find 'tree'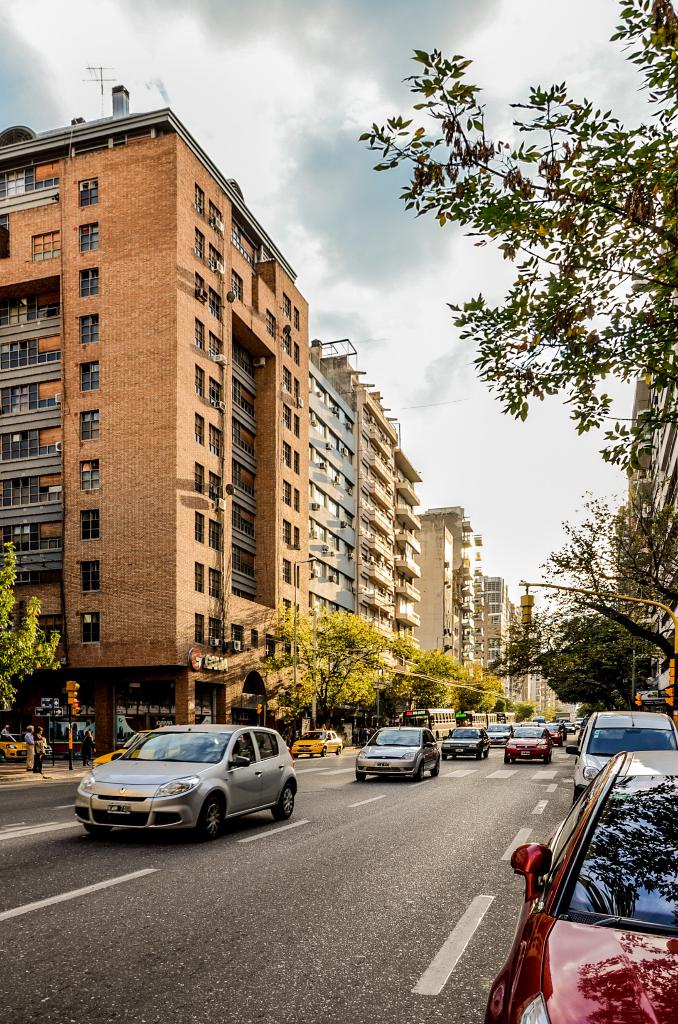
[490,468,677,690]
